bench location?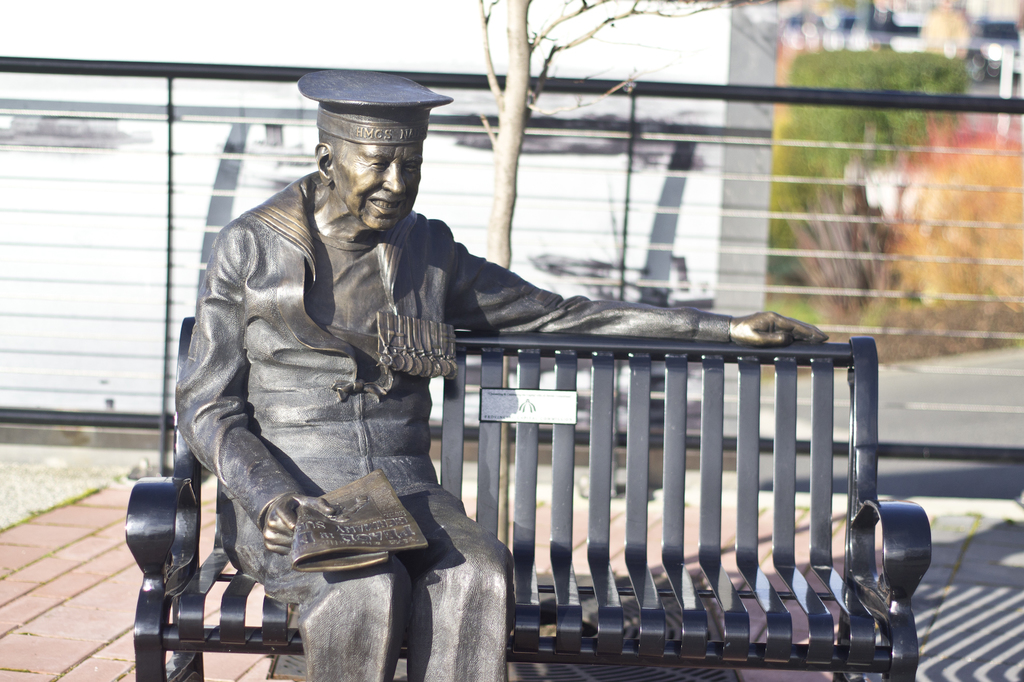
(124, 317, 932, 681)
